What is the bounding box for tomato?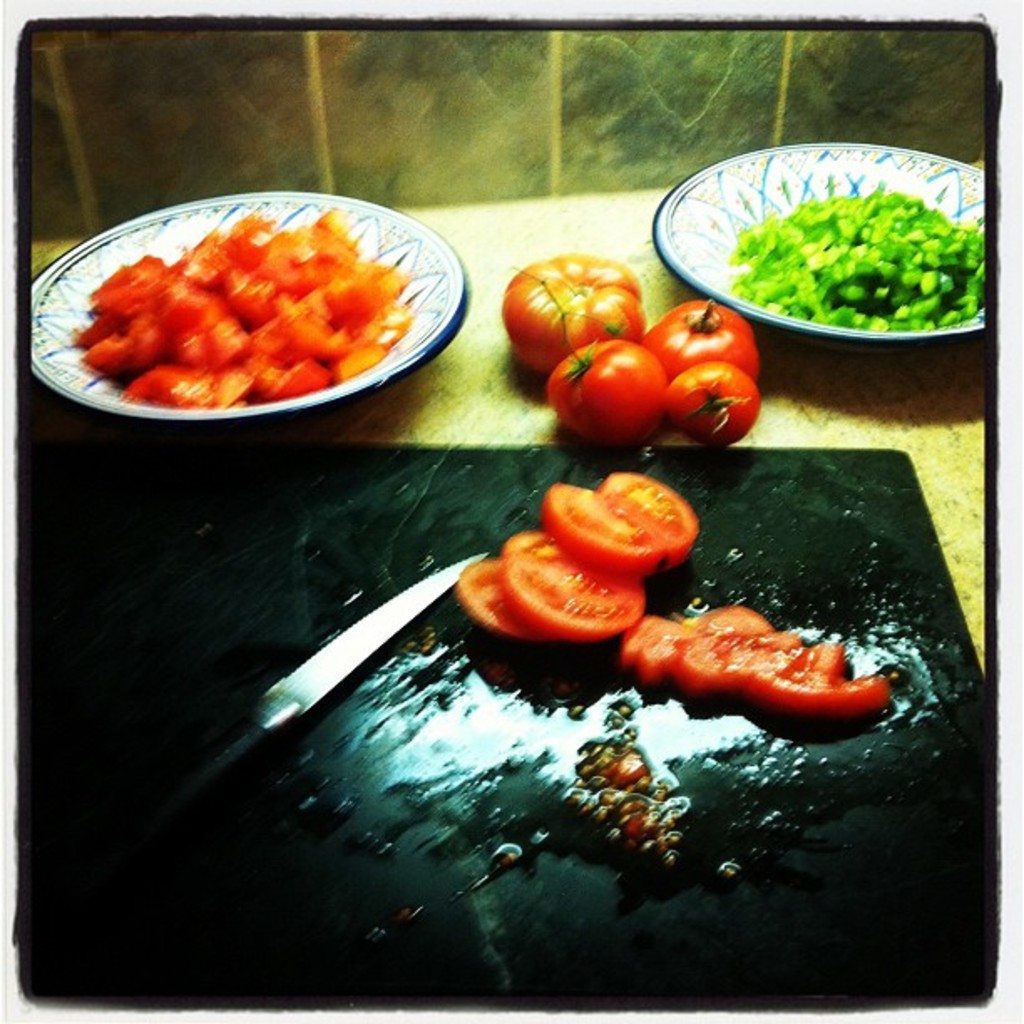
{"x1": 500, "y1": 529, "x2": 644, "y2": 639}.
